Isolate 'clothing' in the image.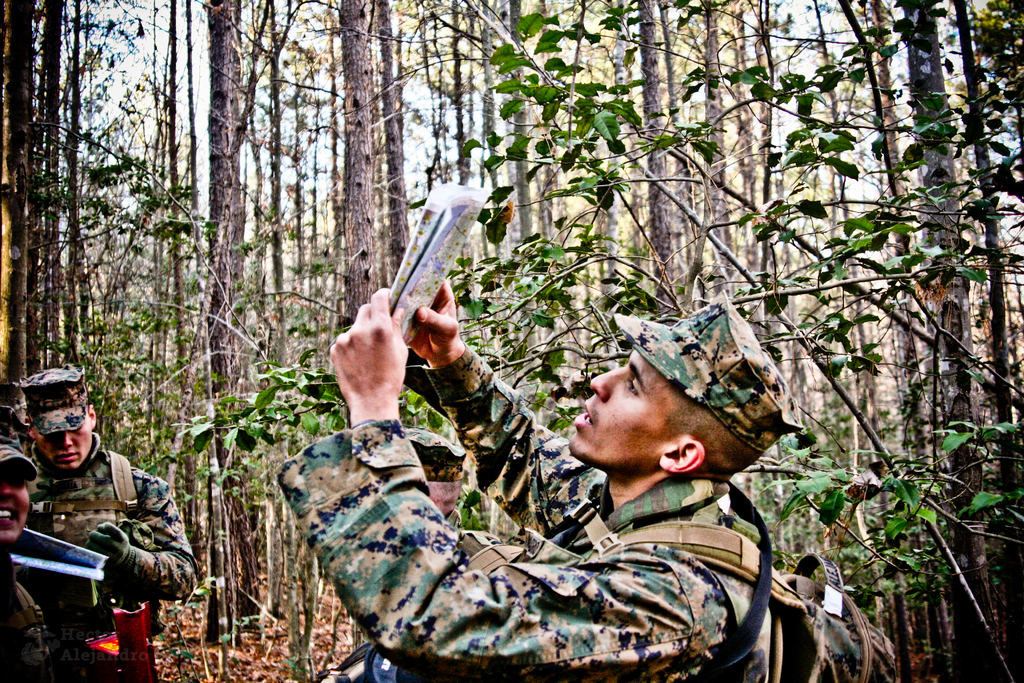
Isolated region: {"x1": 0, "y1": 553, "x2": 113, "y2": 682}.
